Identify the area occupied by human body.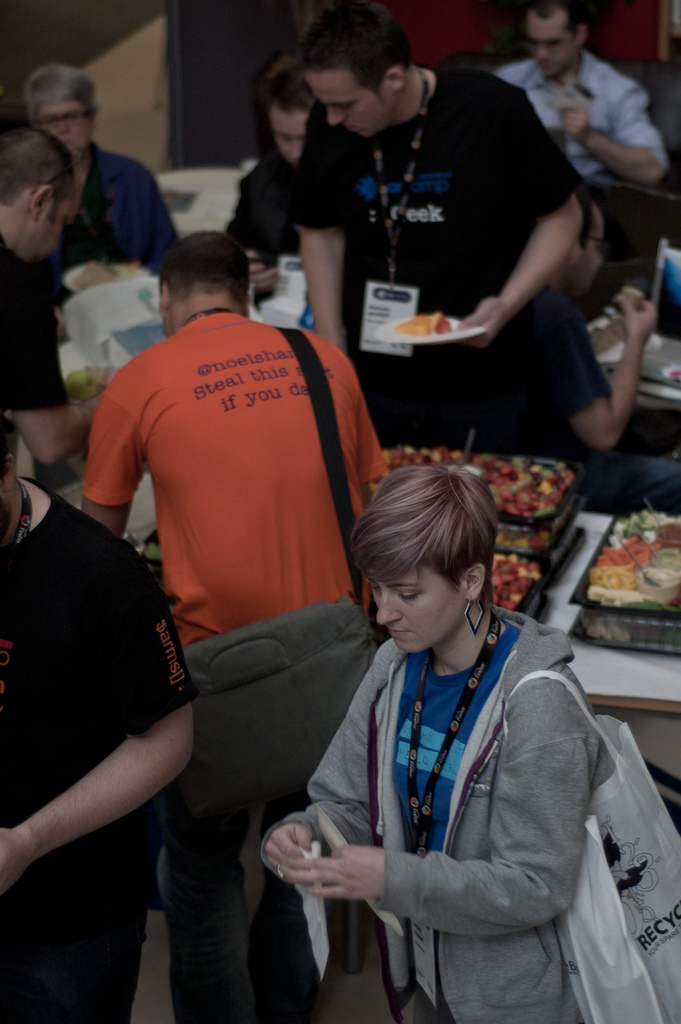
Area: x1=260, y1=464, x2=597, y2=1018.
